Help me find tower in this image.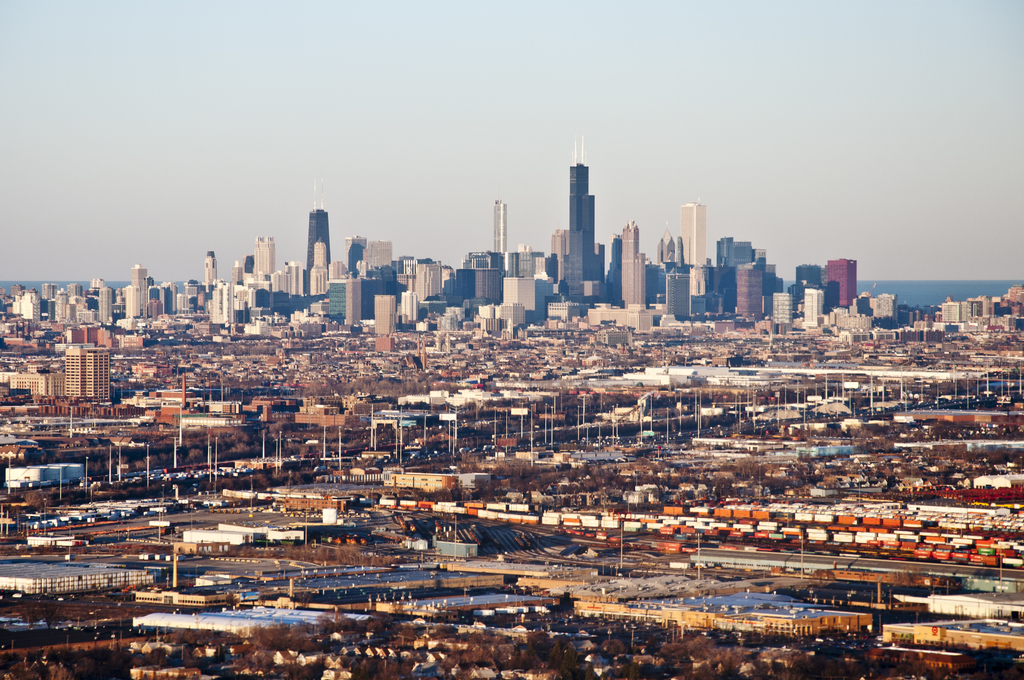
Found it: x1=215 y1=279 x2=233 y2=324.
